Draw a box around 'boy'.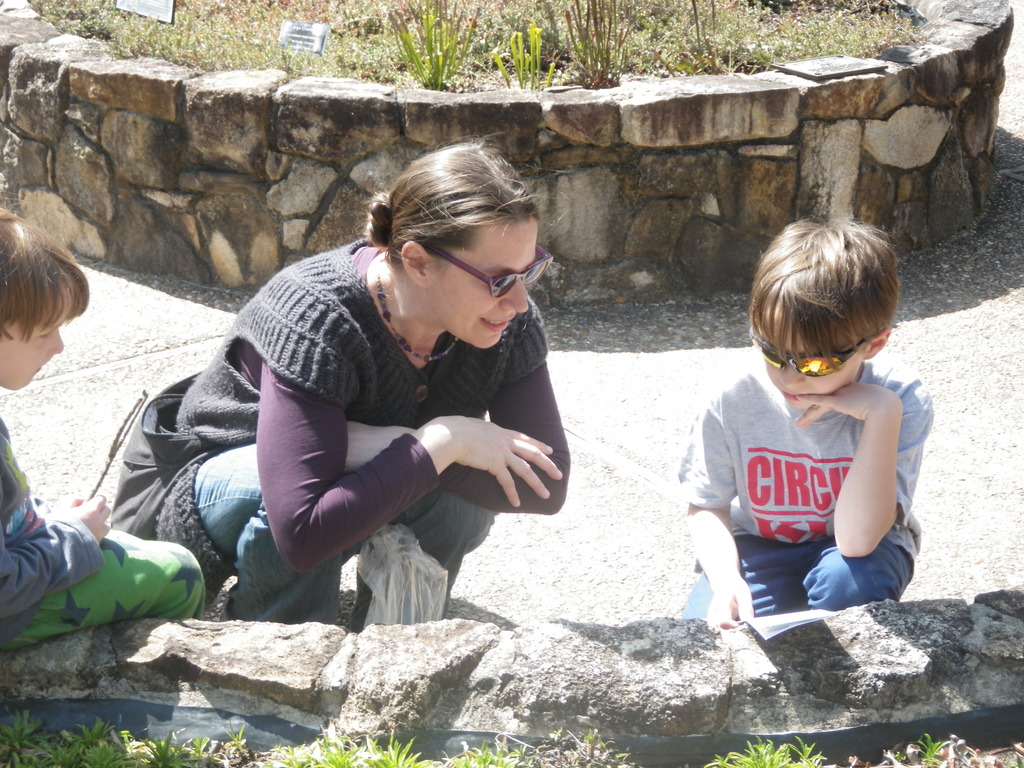
BBox(679, 226, 943, 630).
